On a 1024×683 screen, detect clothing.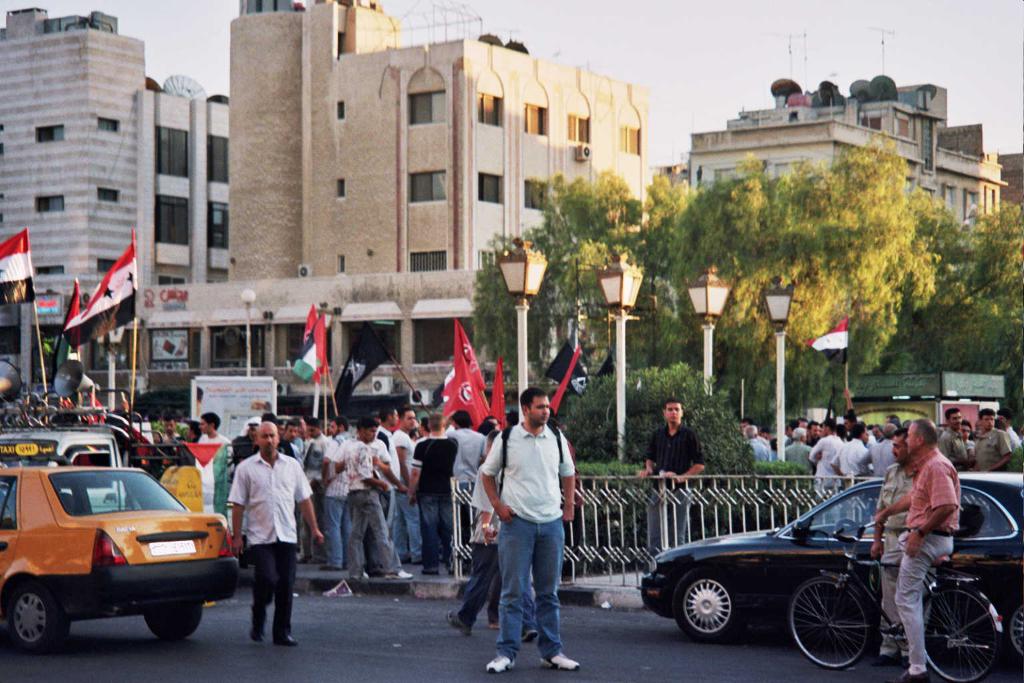
box=[865, 446, 889, 484].
